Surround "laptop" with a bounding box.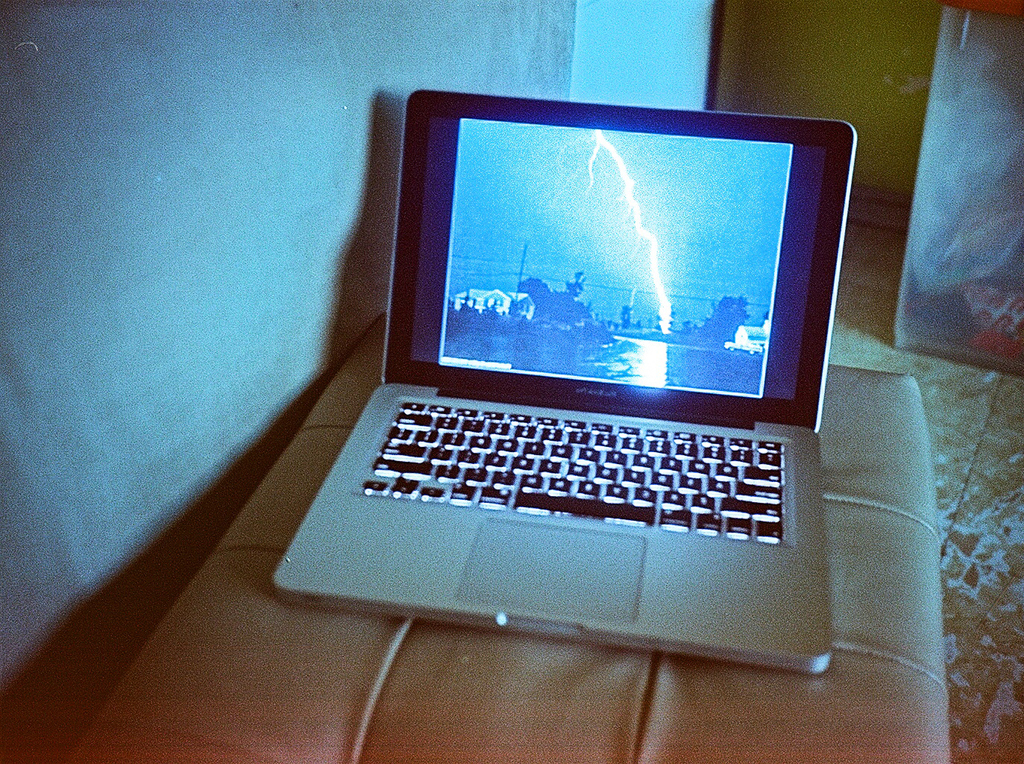
bbox(271, 66, 873, 668).
